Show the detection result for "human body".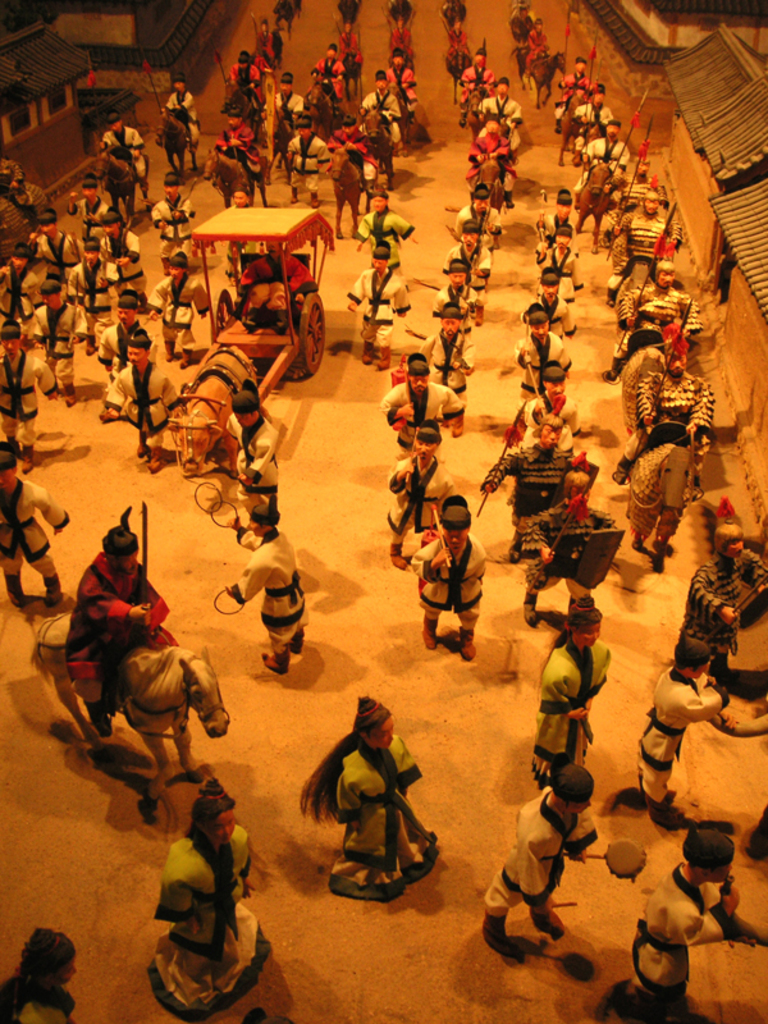
(334, 32, 366, 69).
